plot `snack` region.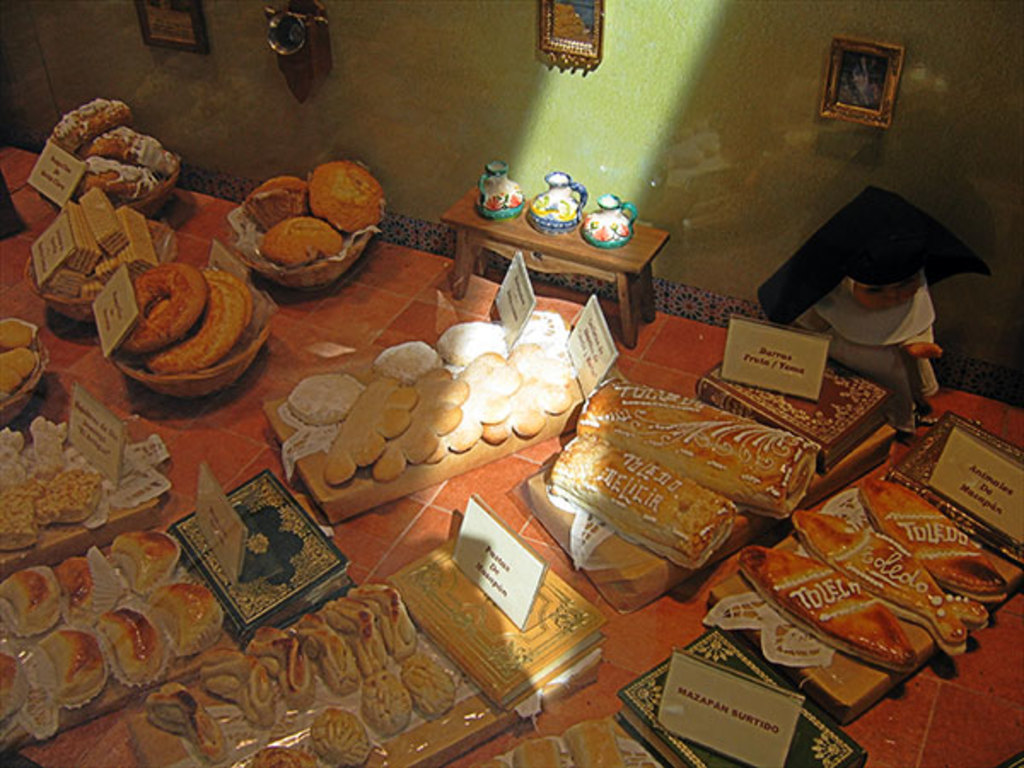
Plotted at 265 208 345 265.
